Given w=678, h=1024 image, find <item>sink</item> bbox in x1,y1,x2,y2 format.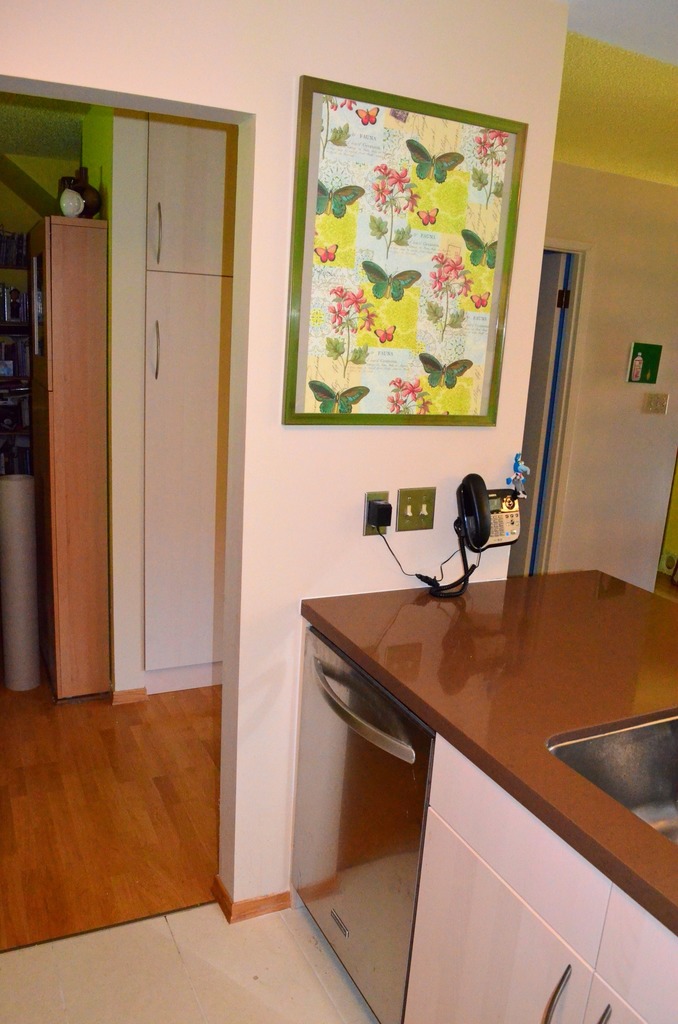
547,708,677,849.
